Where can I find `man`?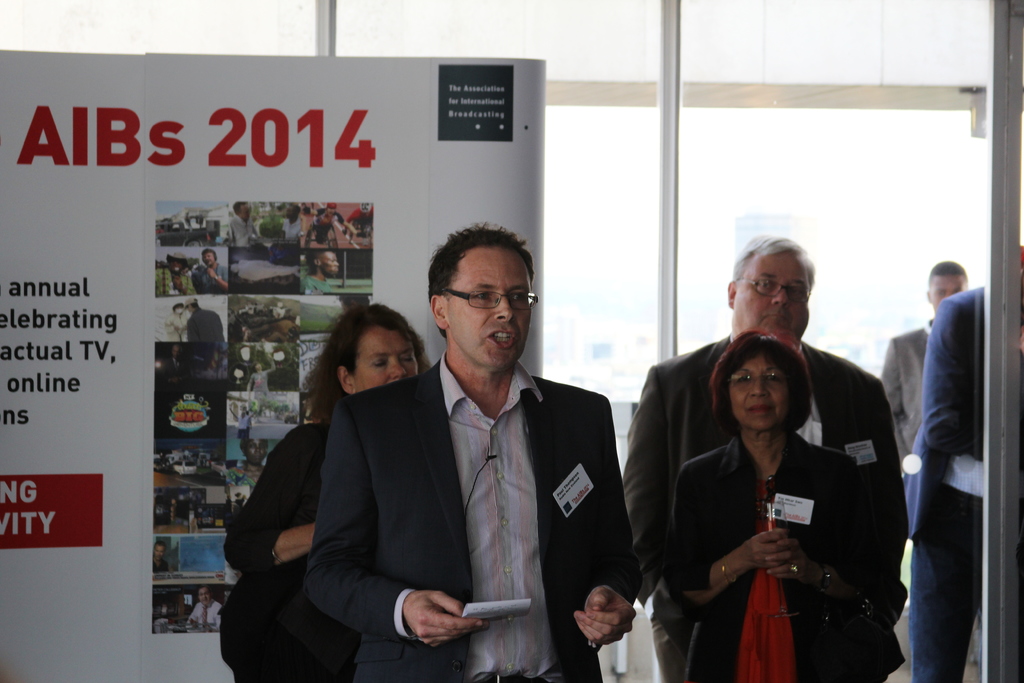
You can find it at bbox(377, 249, 634, 674).
